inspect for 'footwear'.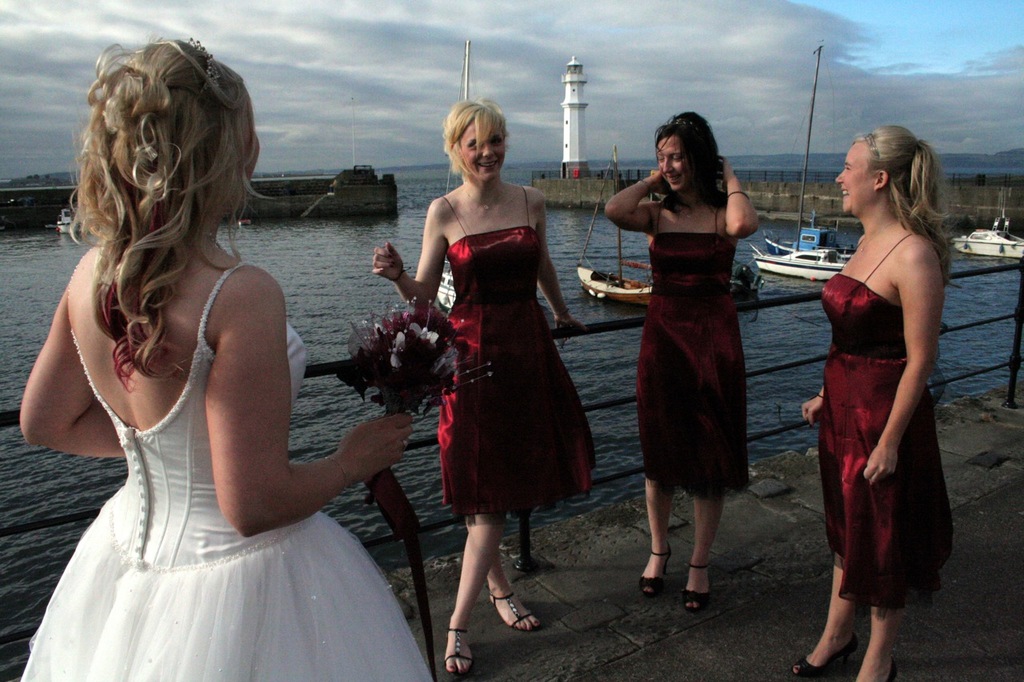
Inspection: {"x1": 440, "y1": 627, "x2": 477, "y2": 678}.
